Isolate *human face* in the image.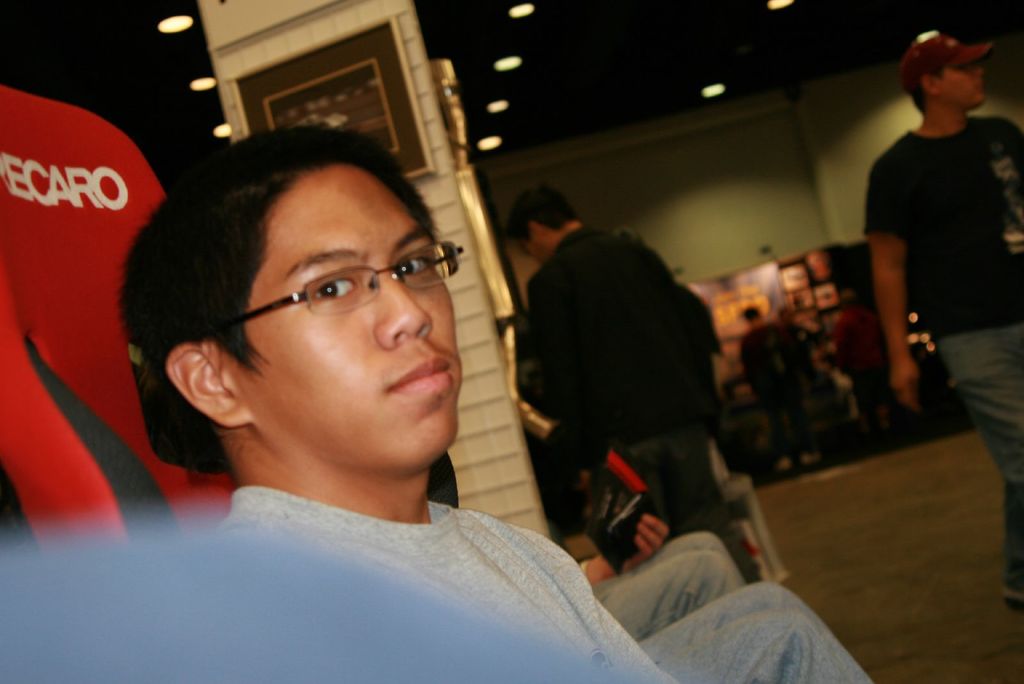
Isolated region: box=[223, 165, 467, 475].
